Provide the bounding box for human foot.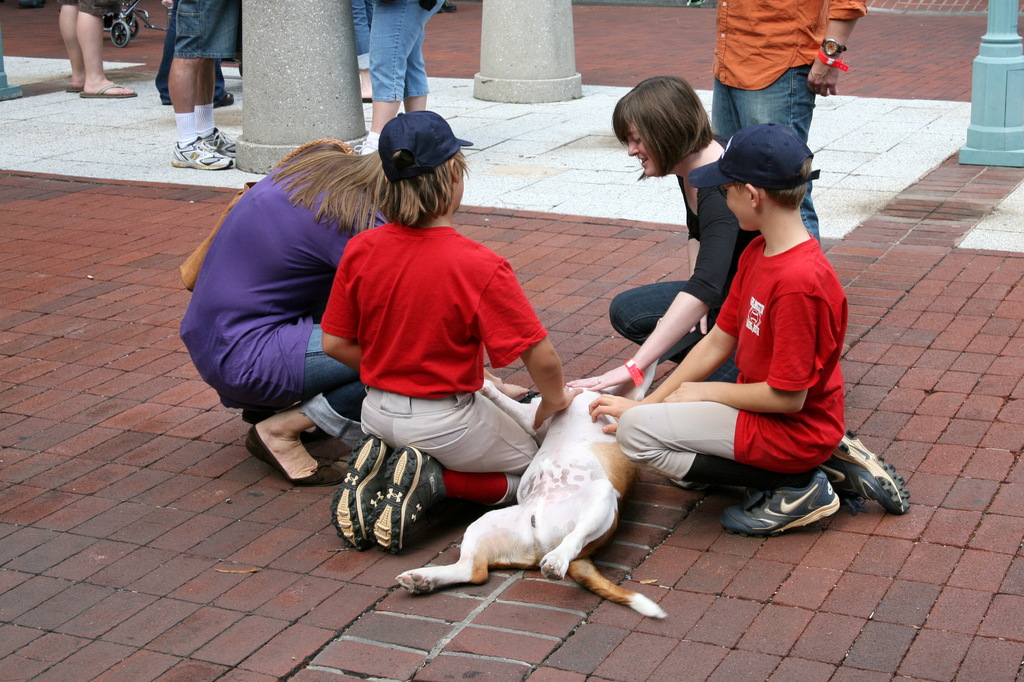
243, 408, 326, 489.
